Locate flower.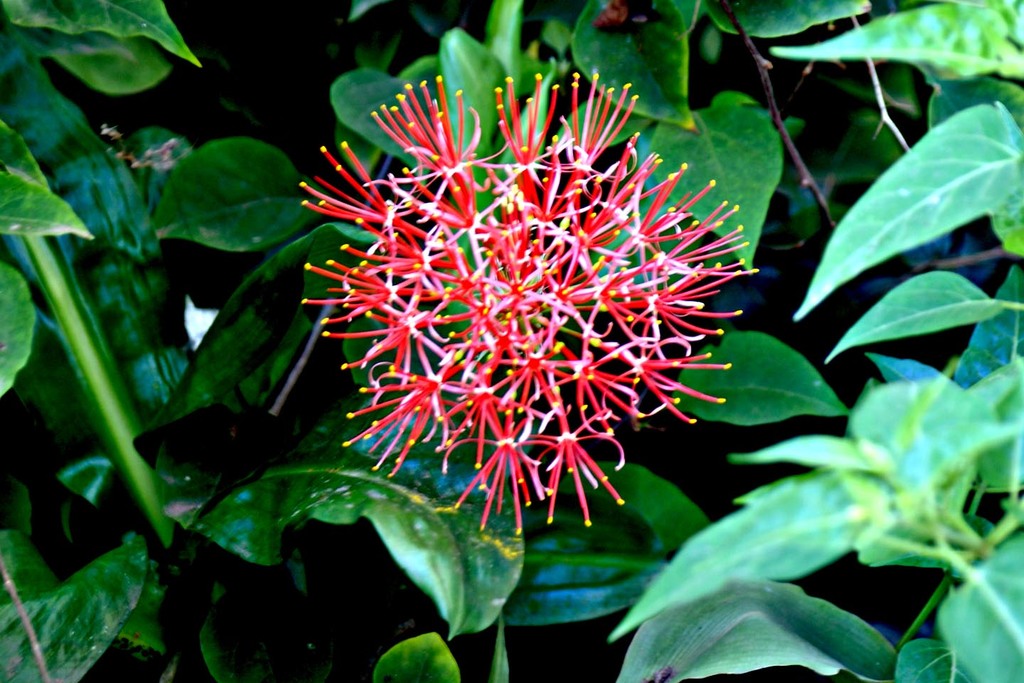
Bounding box: <region>299, 73, 761, 534</region>.
